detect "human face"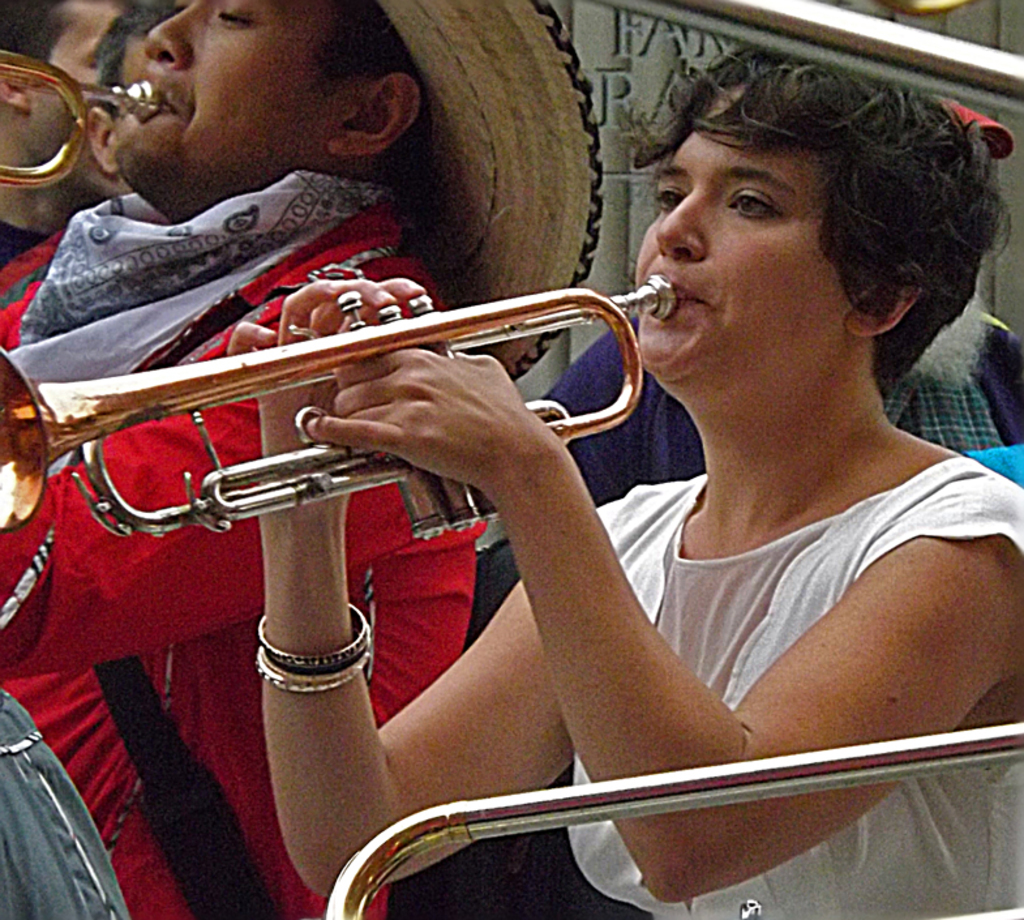
pyautogui.locateOnScreen(633, 81, 860, 381)
